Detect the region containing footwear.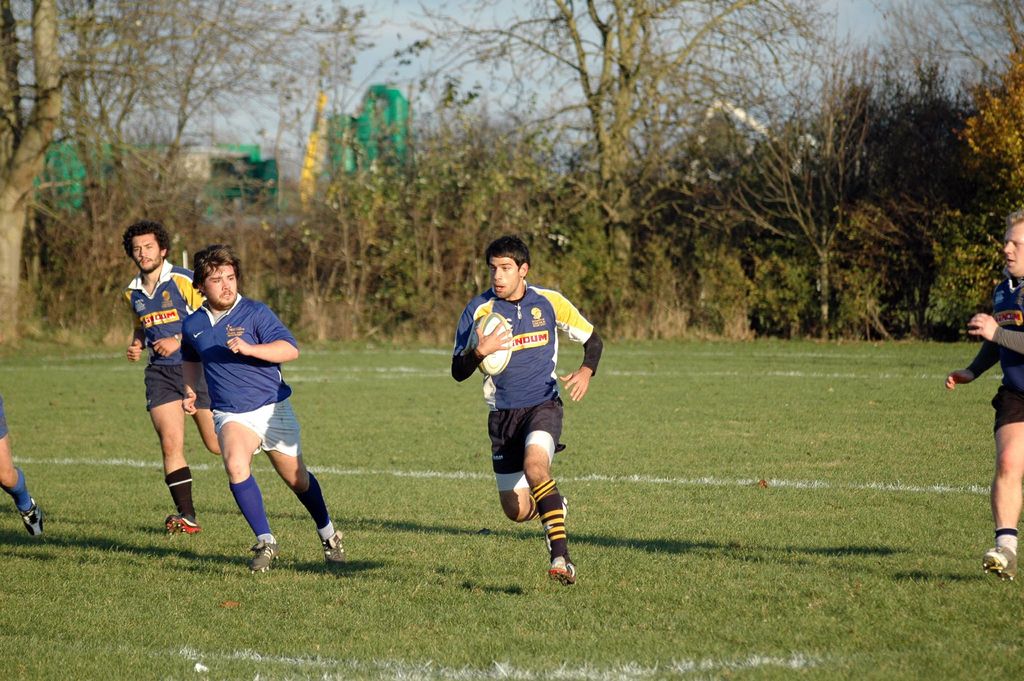
{"left": 321, "top": 529, "right": 349, "bottom": 564}.
